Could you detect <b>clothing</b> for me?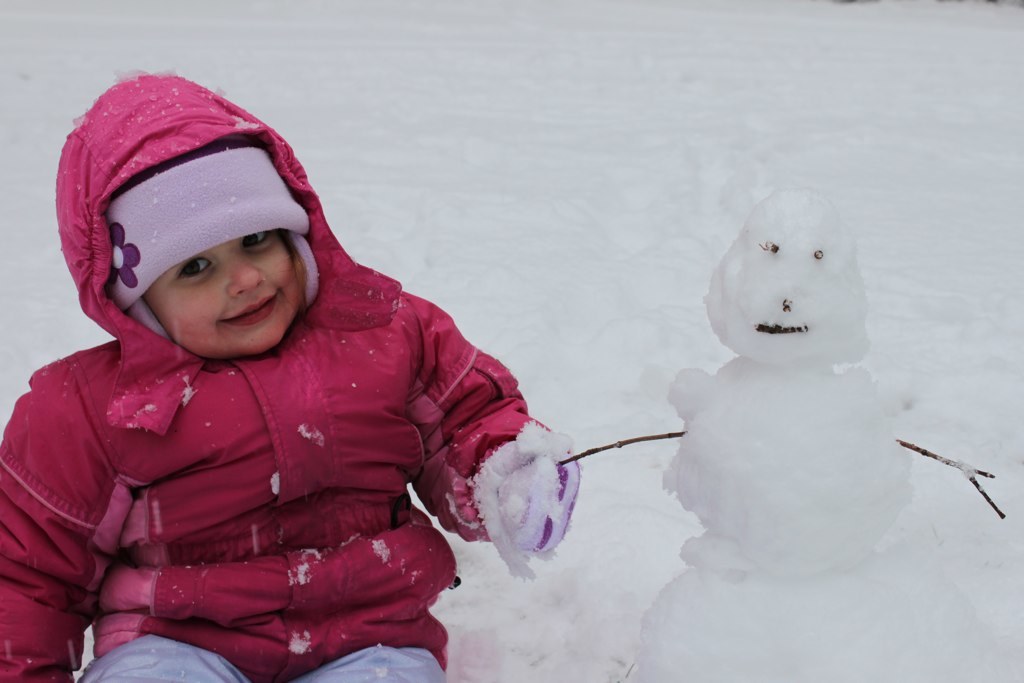
Detection result: 65:143:577:682.
